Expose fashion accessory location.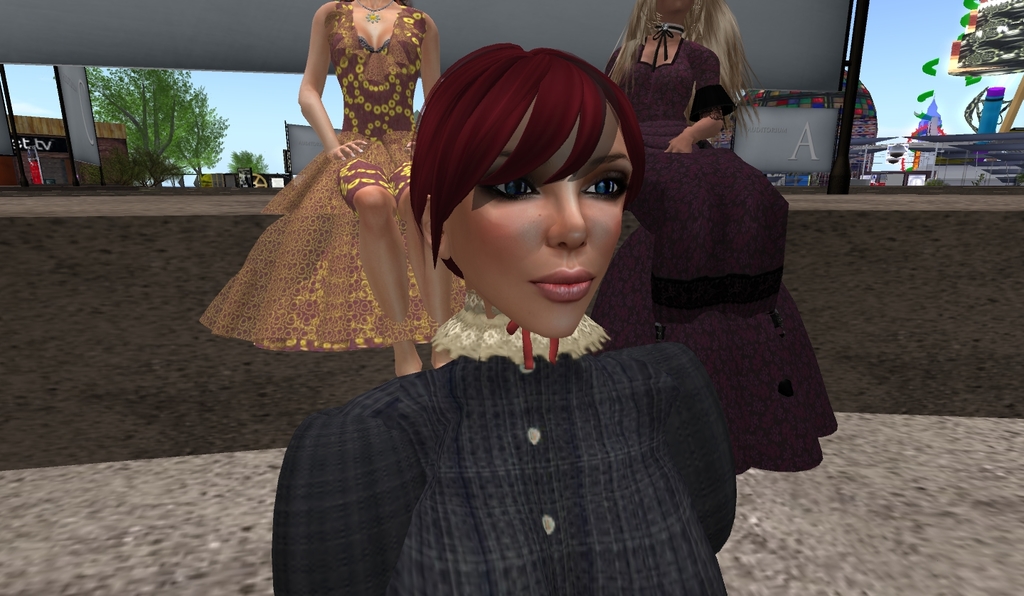
Exposed at bbox=(642, 23, 687, 64).
